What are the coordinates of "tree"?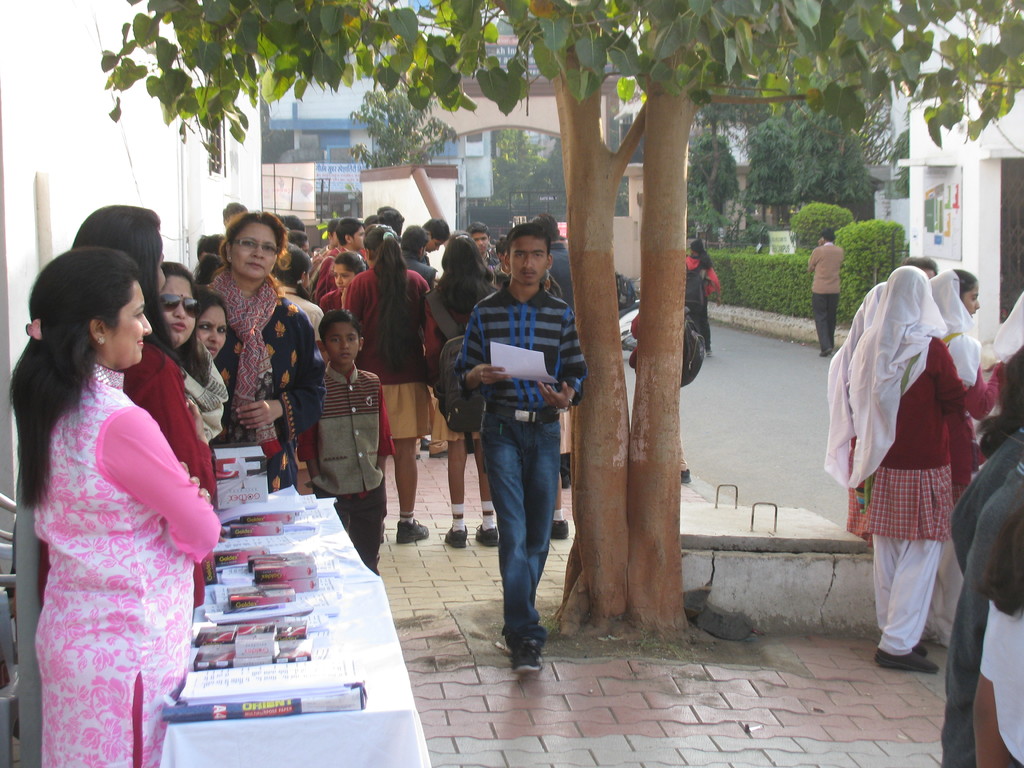
bbox(497, 123, 552, 230).
